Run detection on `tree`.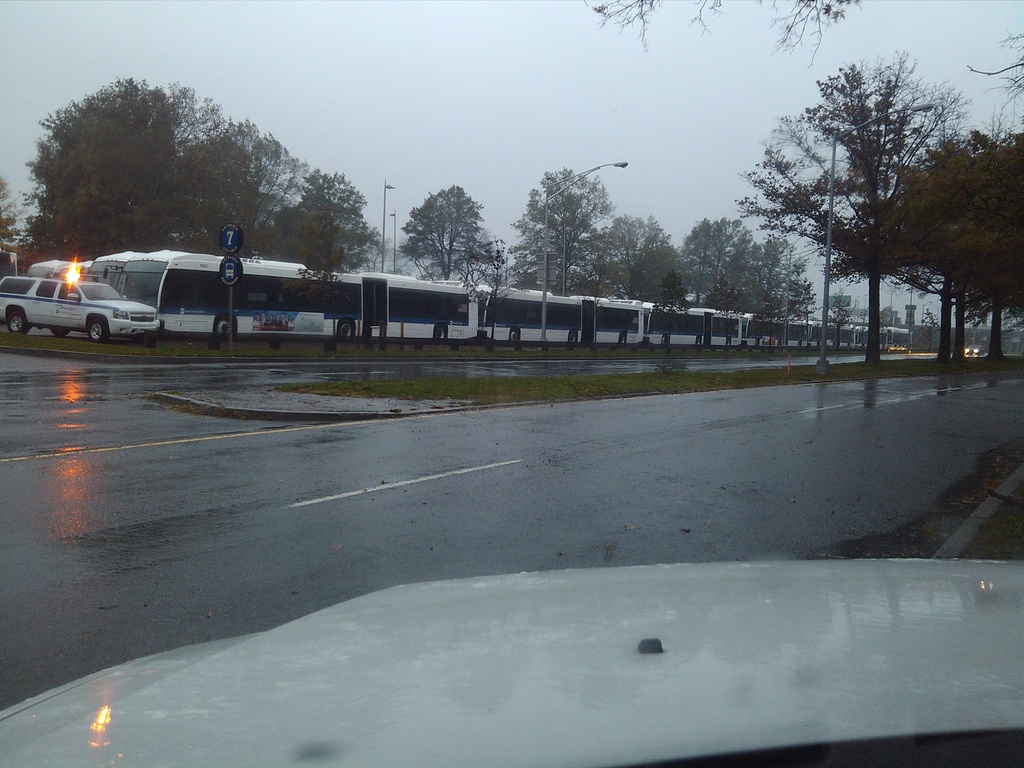
Result: (left=758, top=79, right=934, bottom=363).
